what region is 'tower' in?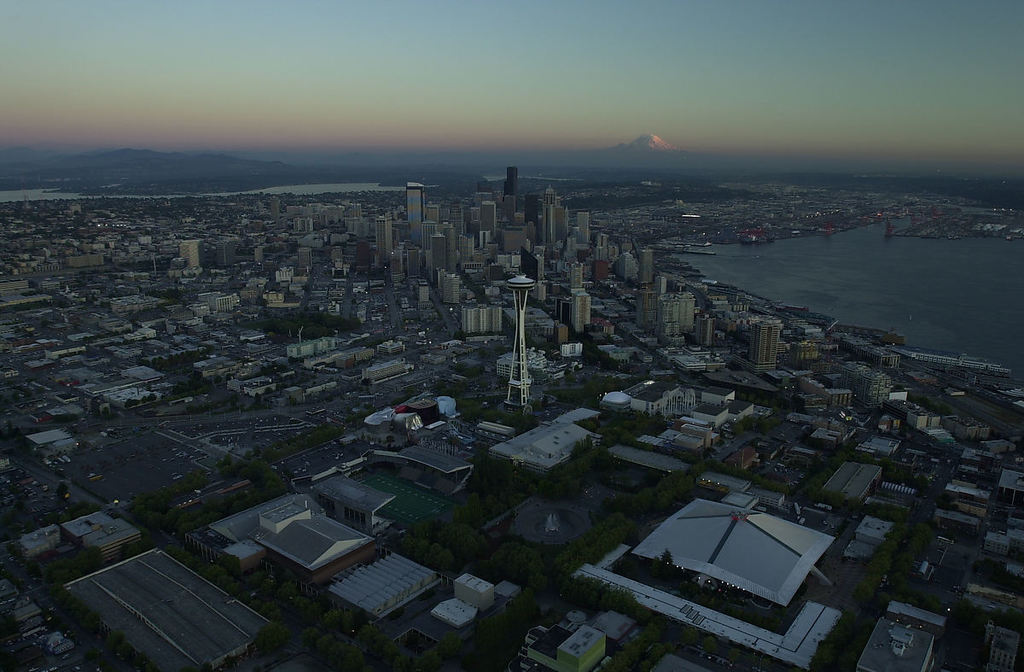
box=[655, 277, 666, 295].
